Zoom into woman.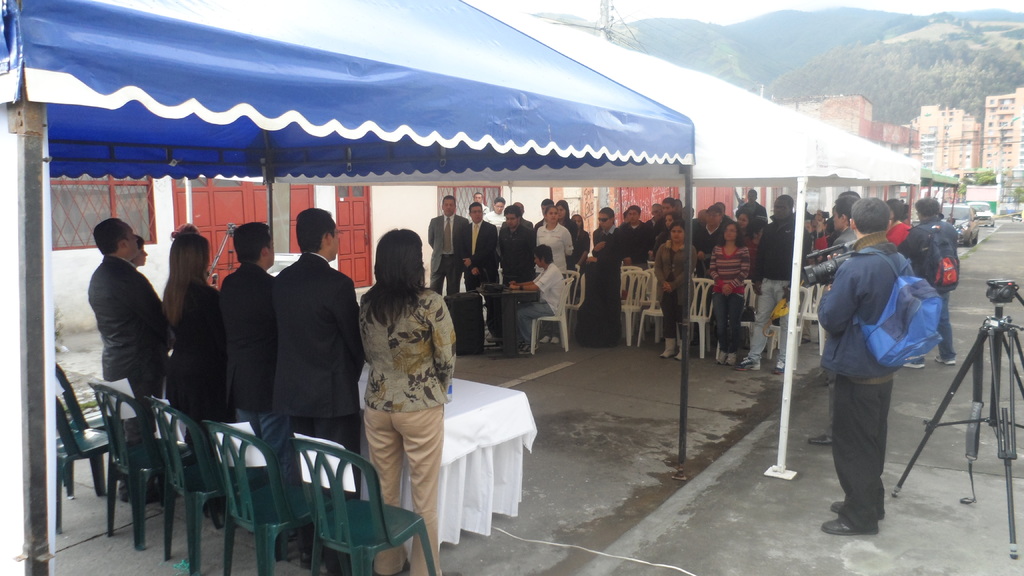
Zoom target: [712, 221, 751, 367].
